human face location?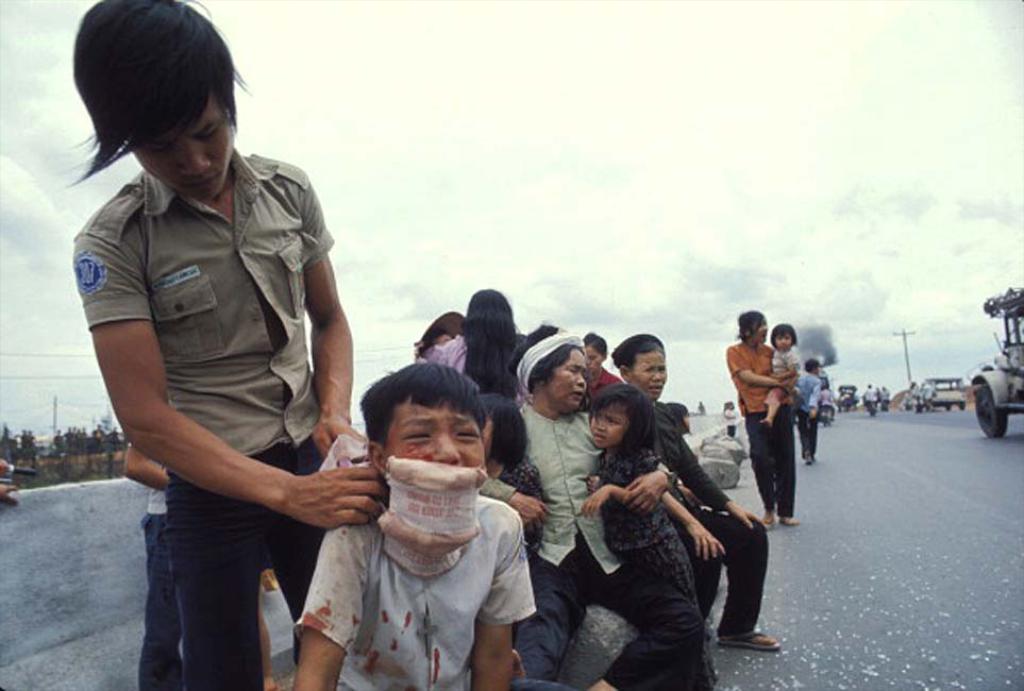
[633,351,666,402]
